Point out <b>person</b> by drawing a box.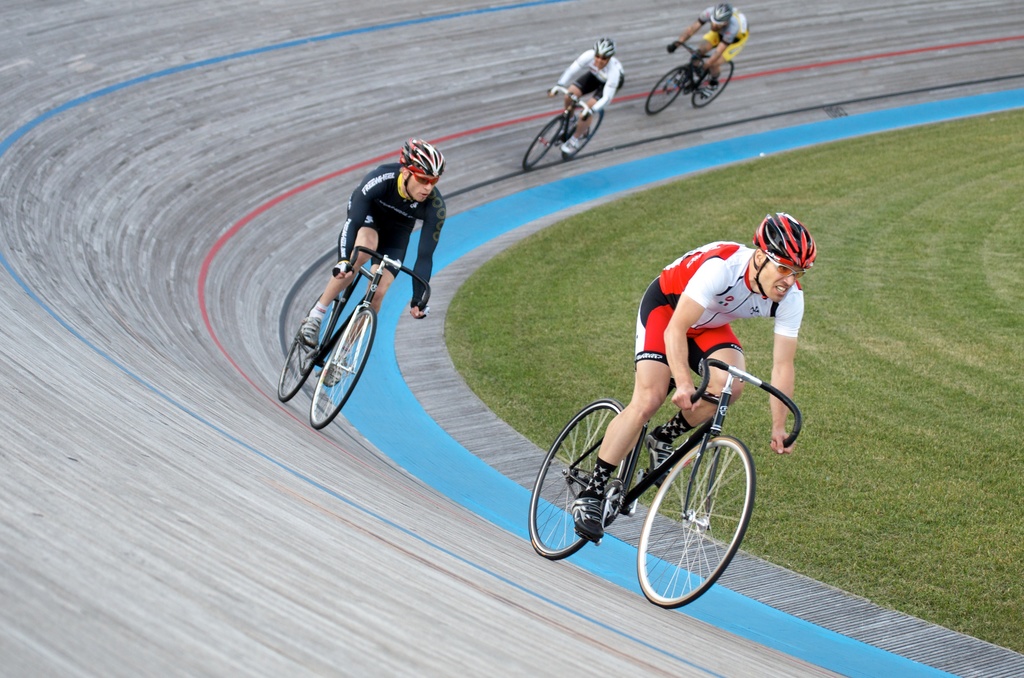
(570, 211, 797, 542).
